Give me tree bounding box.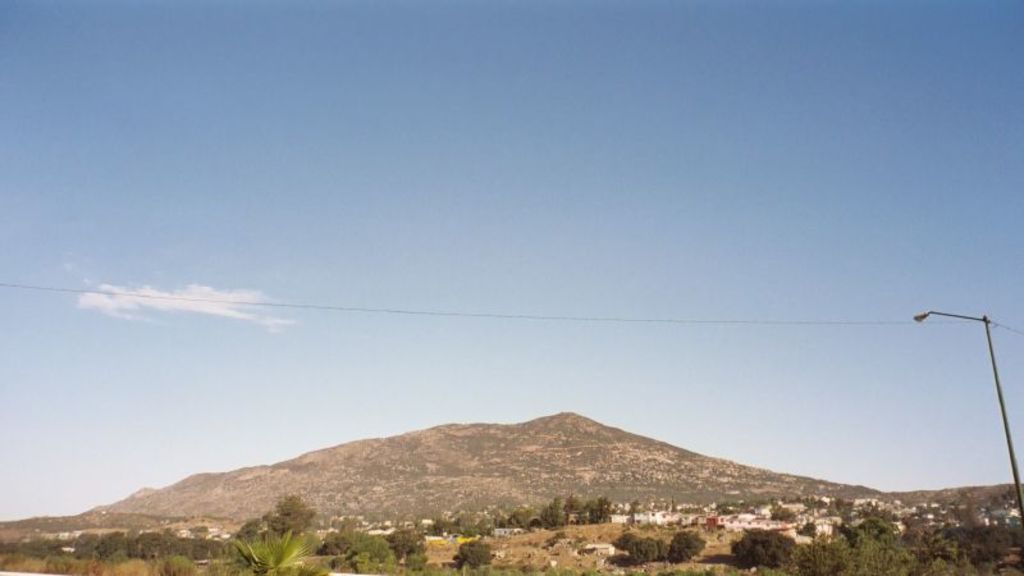
select_region(223, 513, 262, 547).
